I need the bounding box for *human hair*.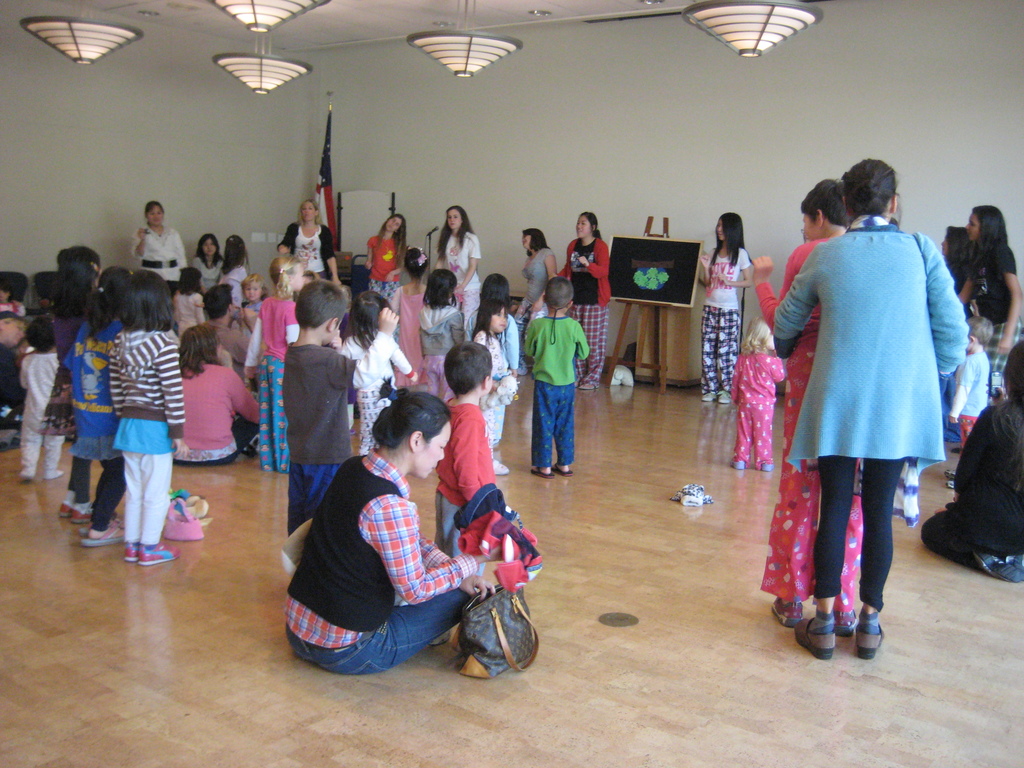
Here it is: left=181, top=323, right=217, bottom=381.
